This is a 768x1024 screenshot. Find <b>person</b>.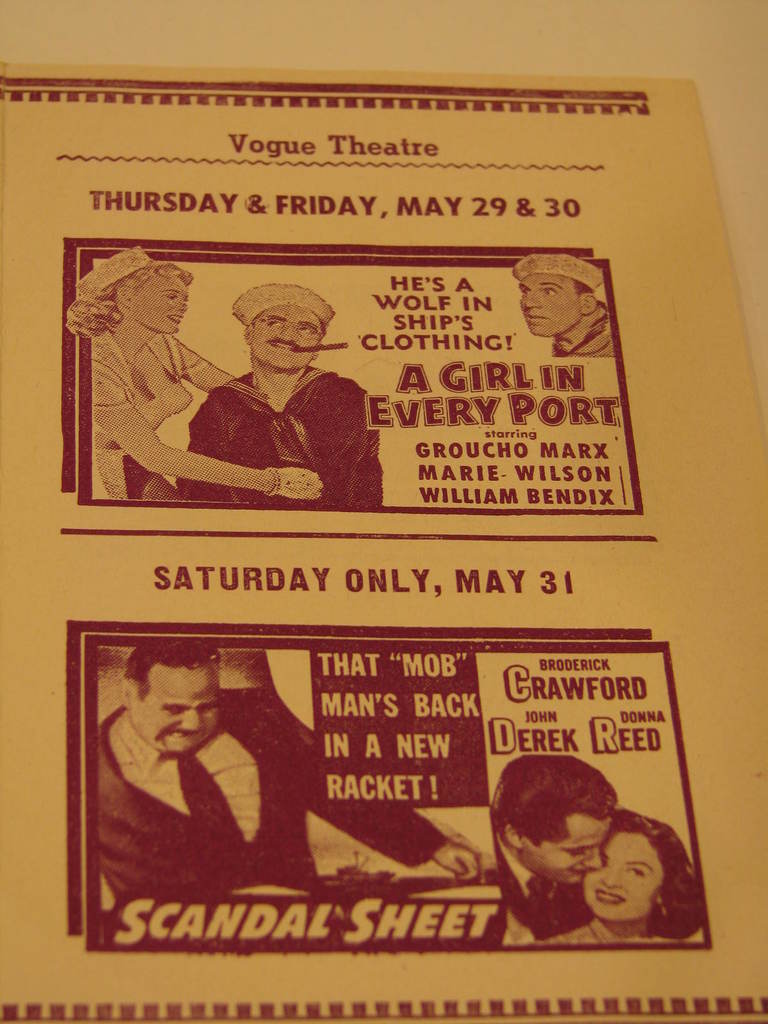
Bounding box: bbox(506, 250, 614, 356).
